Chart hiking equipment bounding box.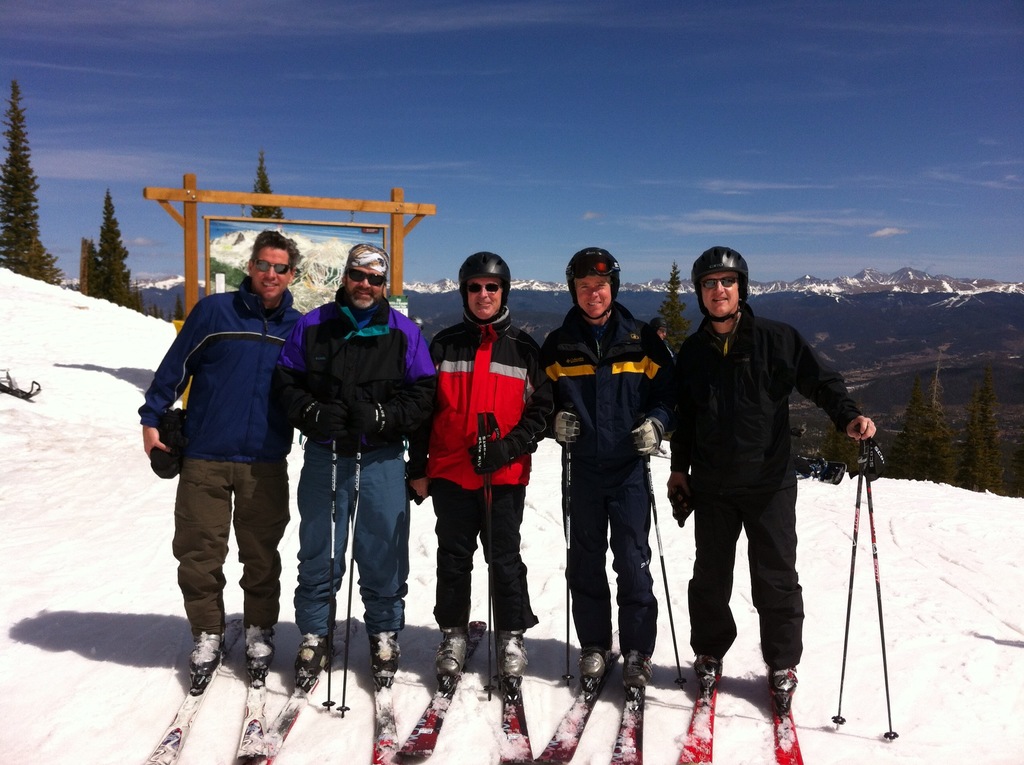
Charted: l=858, t=414, r=895, b=744.
